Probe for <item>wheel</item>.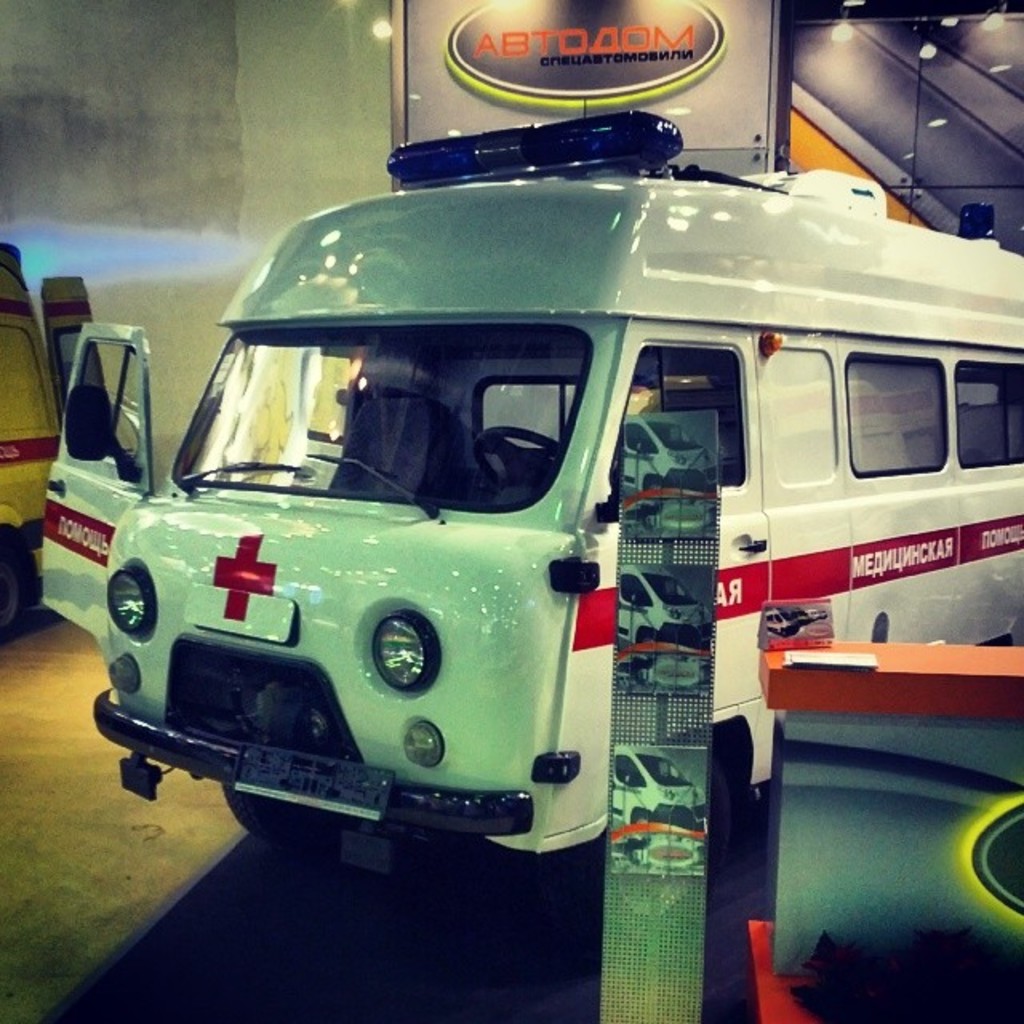
Probe result: (219,787,318,843).
